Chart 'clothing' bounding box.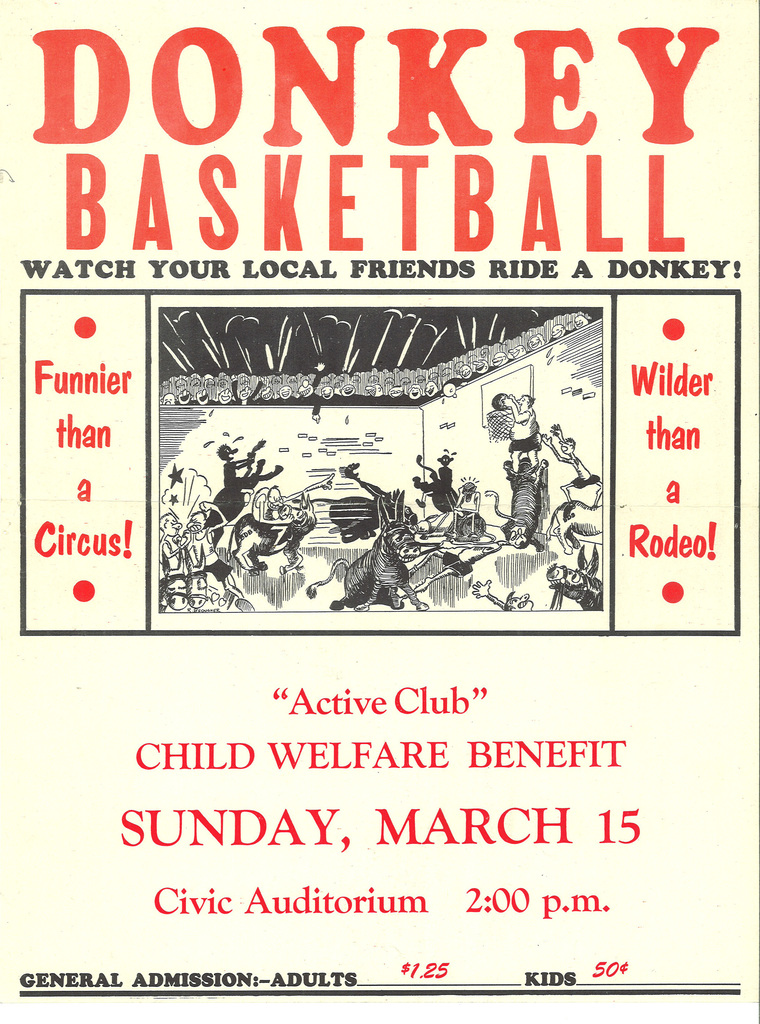
Charted: (left=190, top=532, right=231, bottom=578).
